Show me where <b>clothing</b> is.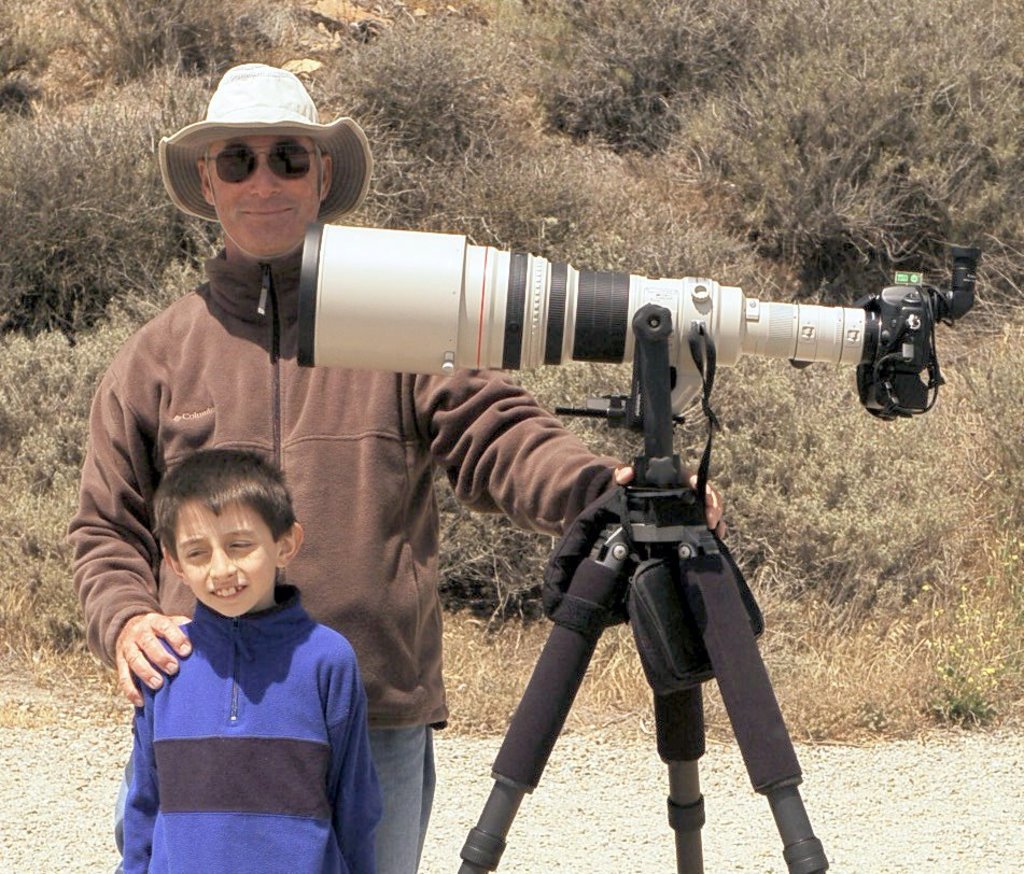
<b>clothing</b> is at 57,244,627,873.
